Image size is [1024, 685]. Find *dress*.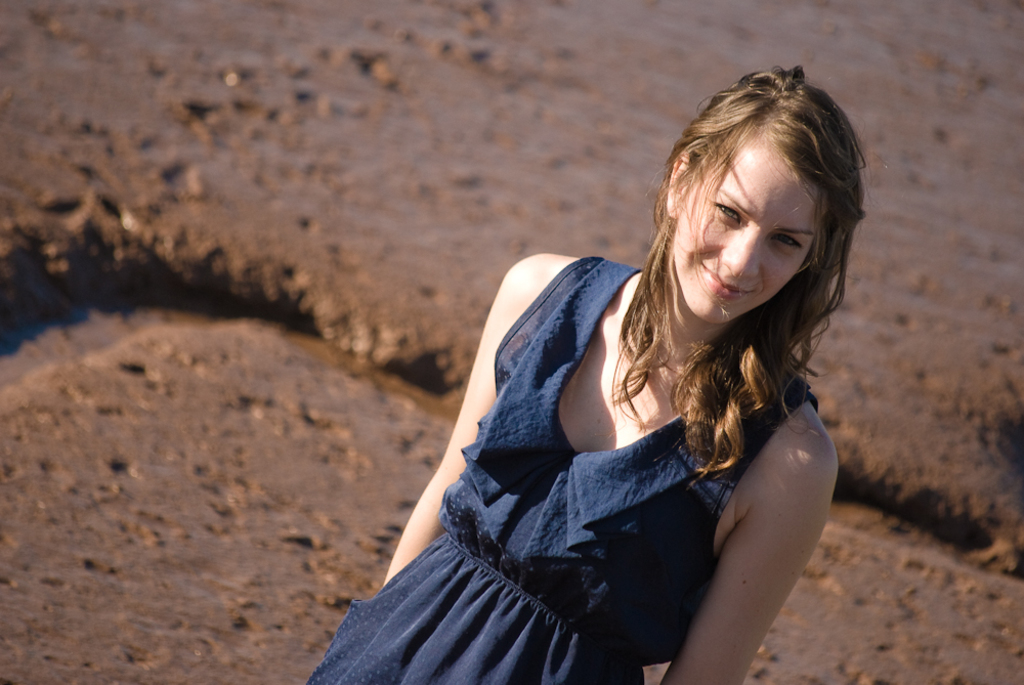
BBox(397, 242, 816, 673).
